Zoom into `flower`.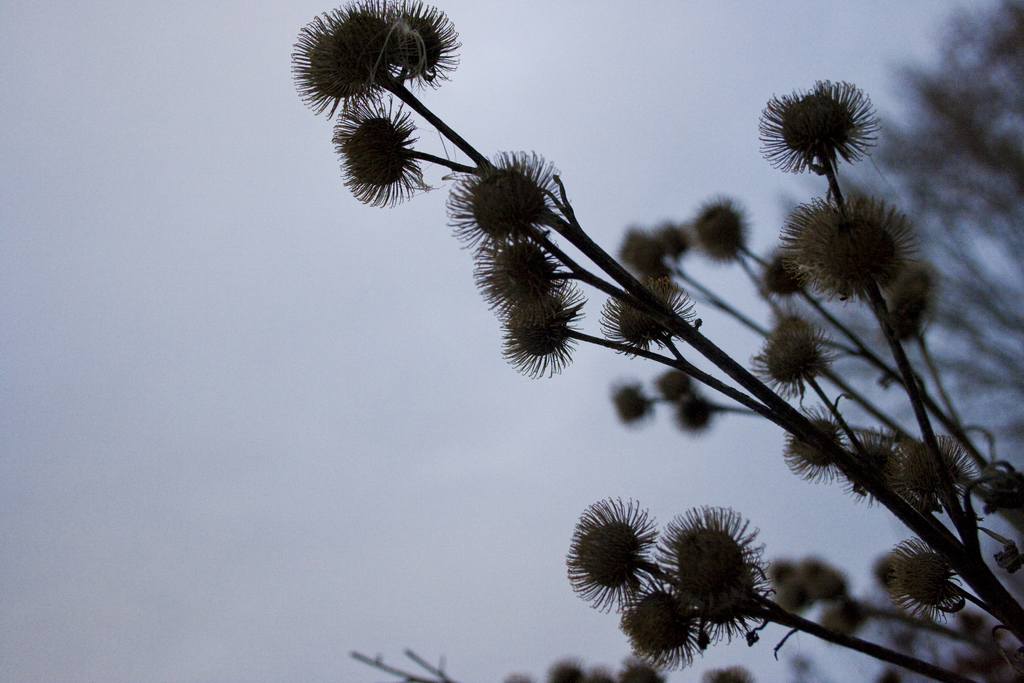
Zoom target: {"x1": 374, "y1": 0, "x2": 461, "y2": 92}.
